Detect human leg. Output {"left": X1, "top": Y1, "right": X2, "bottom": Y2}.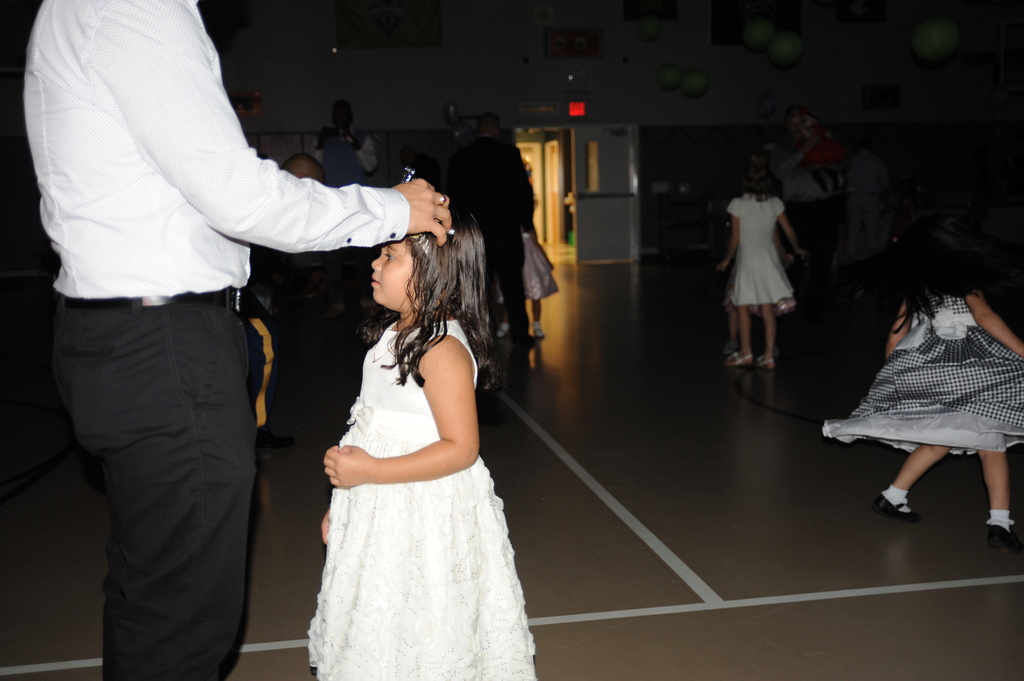
{"left": 49, "top": 325, "right": 257, "bottom": 680}.
